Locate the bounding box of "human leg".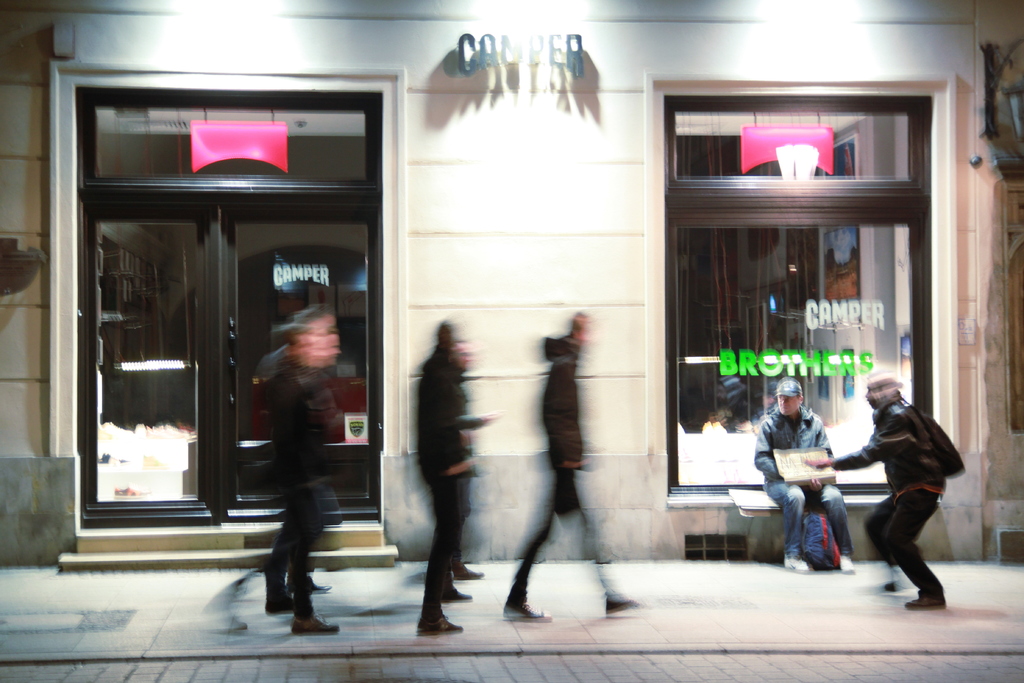
Bounding box: bbox=(815, 475, 854, 573).
